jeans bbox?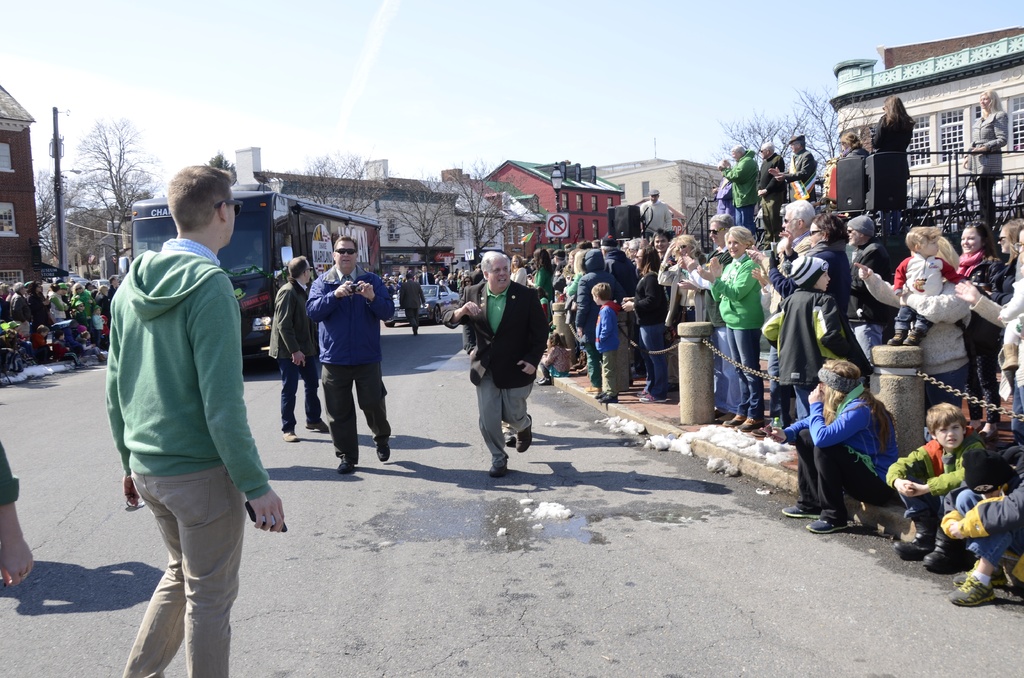
left=118, top=469, right=242, bottom=667
